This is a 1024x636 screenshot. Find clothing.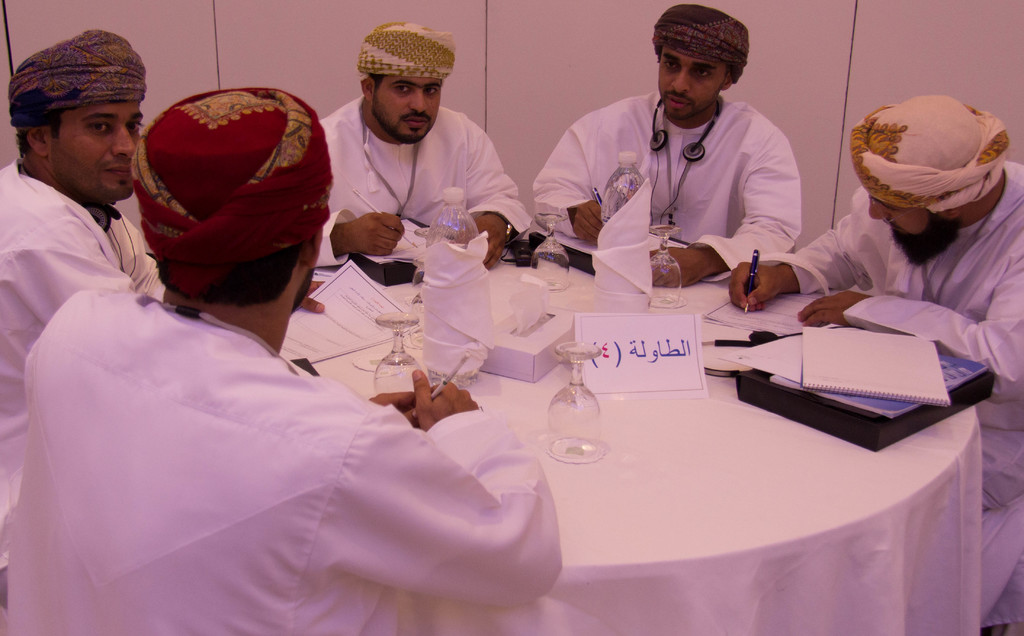
Bounding box: detection(0, 149, 169, 560).
